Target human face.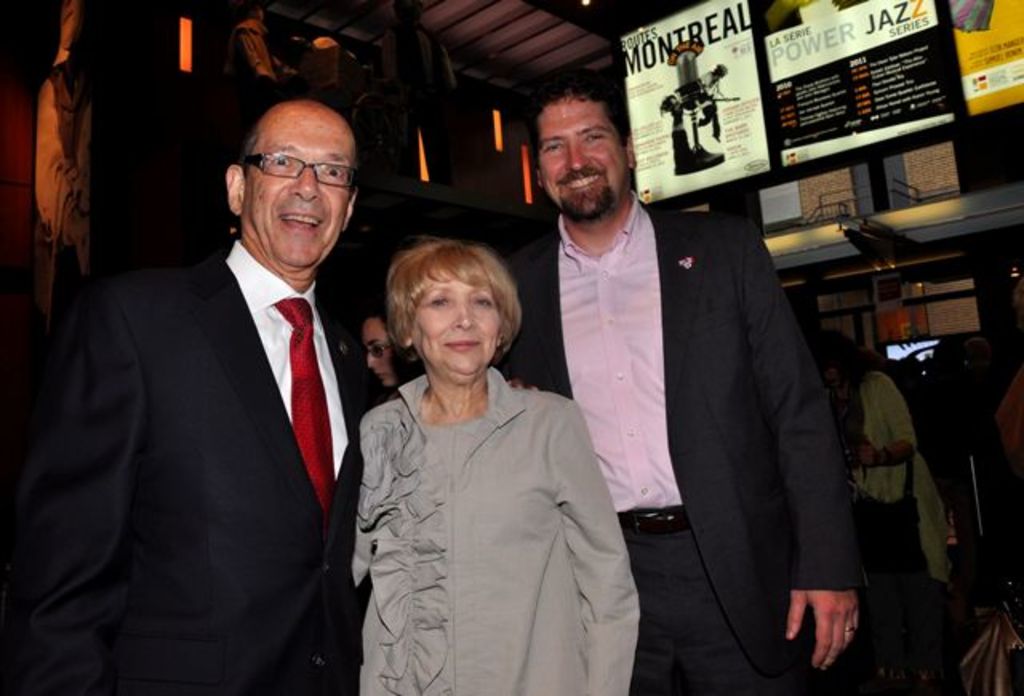
Target region: region(413, 272, 493, 379).
